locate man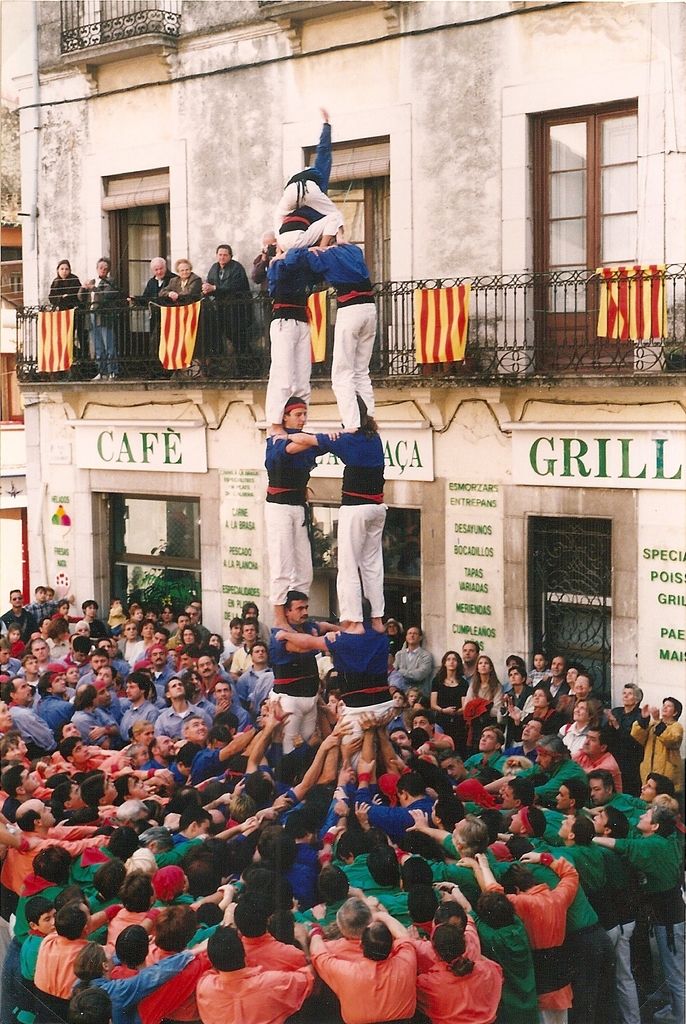
[x1=251, y1=230, x2=297, y2=359]
